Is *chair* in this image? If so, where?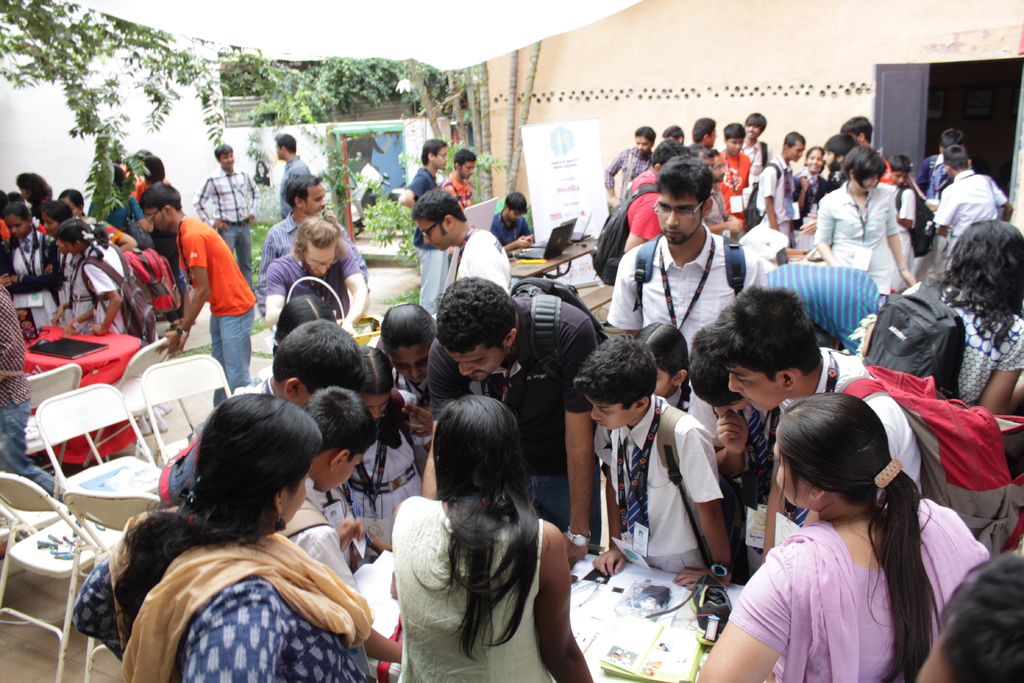
Yes, at [34, 381, 170, 505].
